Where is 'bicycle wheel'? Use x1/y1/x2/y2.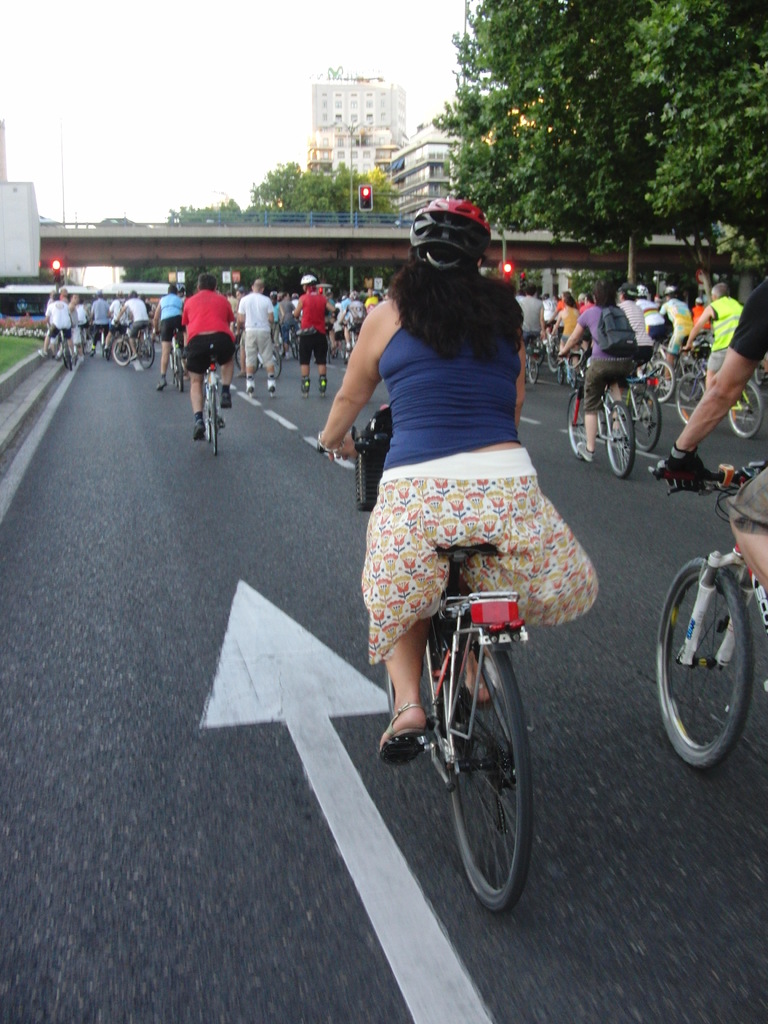
429/644/558/902.
